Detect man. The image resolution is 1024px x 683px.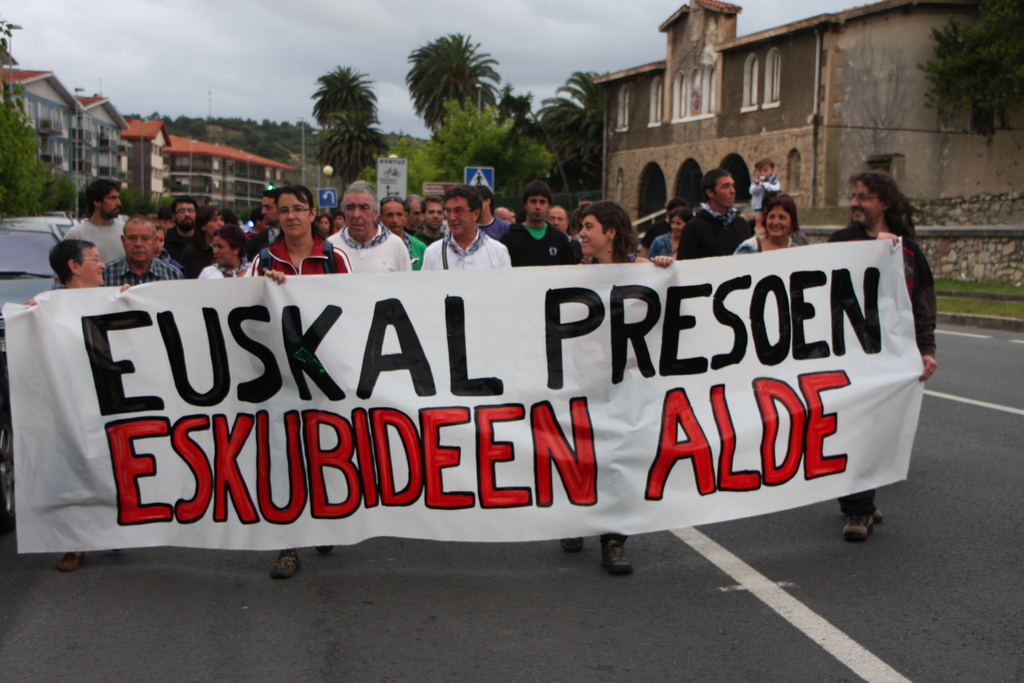
x1=170, y1=197, x2=211, y2=279.
